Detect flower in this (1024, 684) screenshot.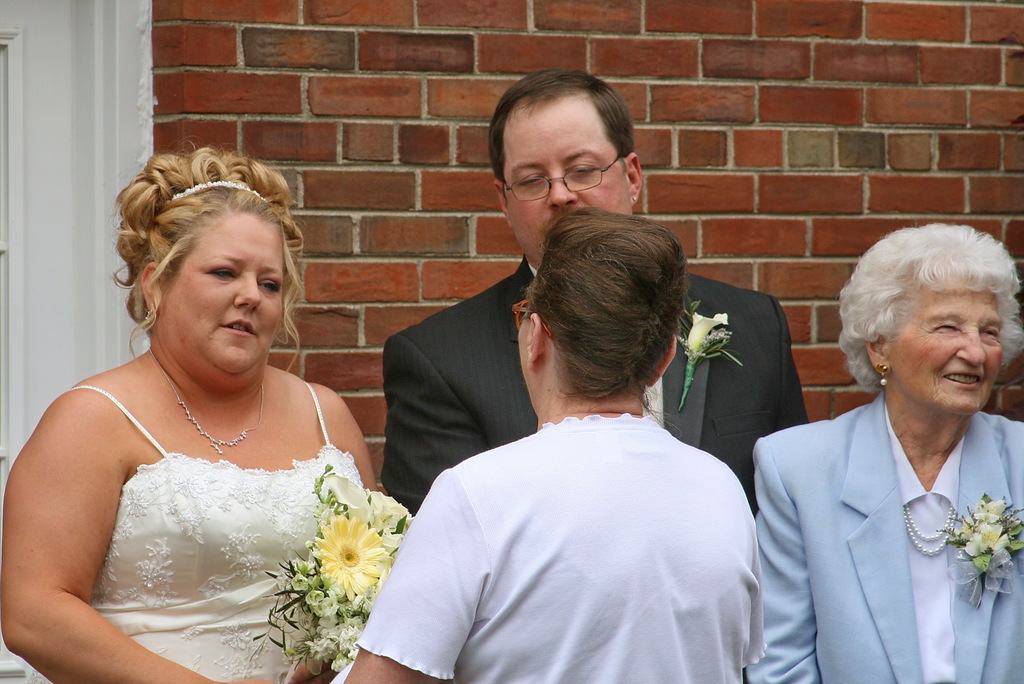
Detection: (left=685, top=305, right=732, bottom=357).
